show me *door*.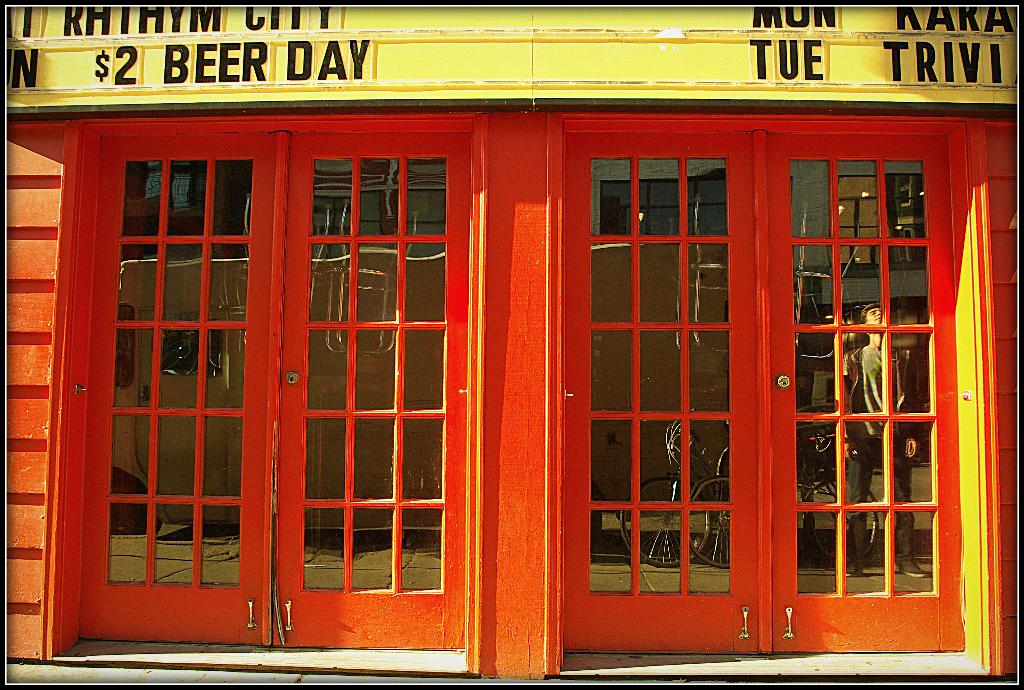
*door* is here: rect(568, 129, 765, 649).
